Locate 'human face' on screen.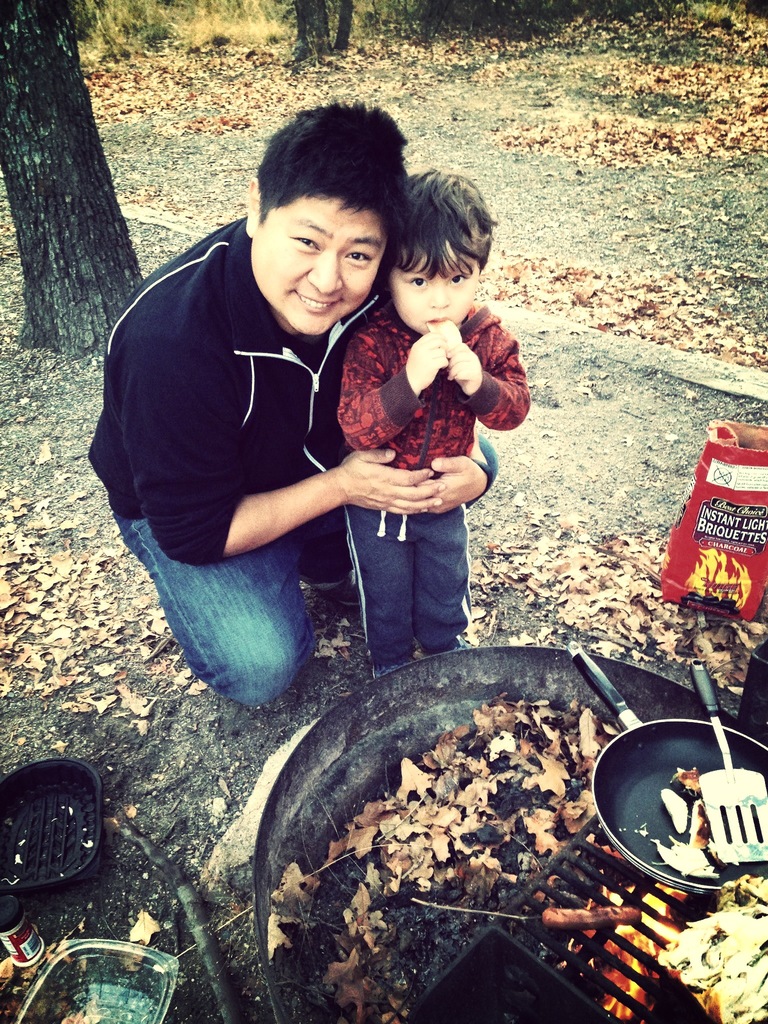
On screen at region(245, 195, 380, 330).
